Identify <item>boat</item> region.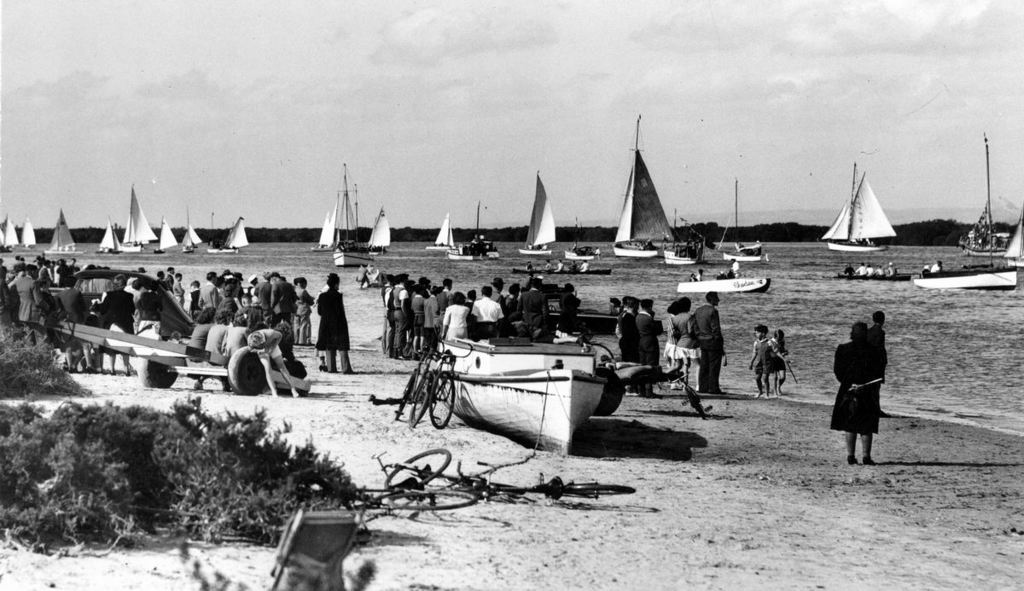
Region: l=832, t=269, r=919, b=279.
